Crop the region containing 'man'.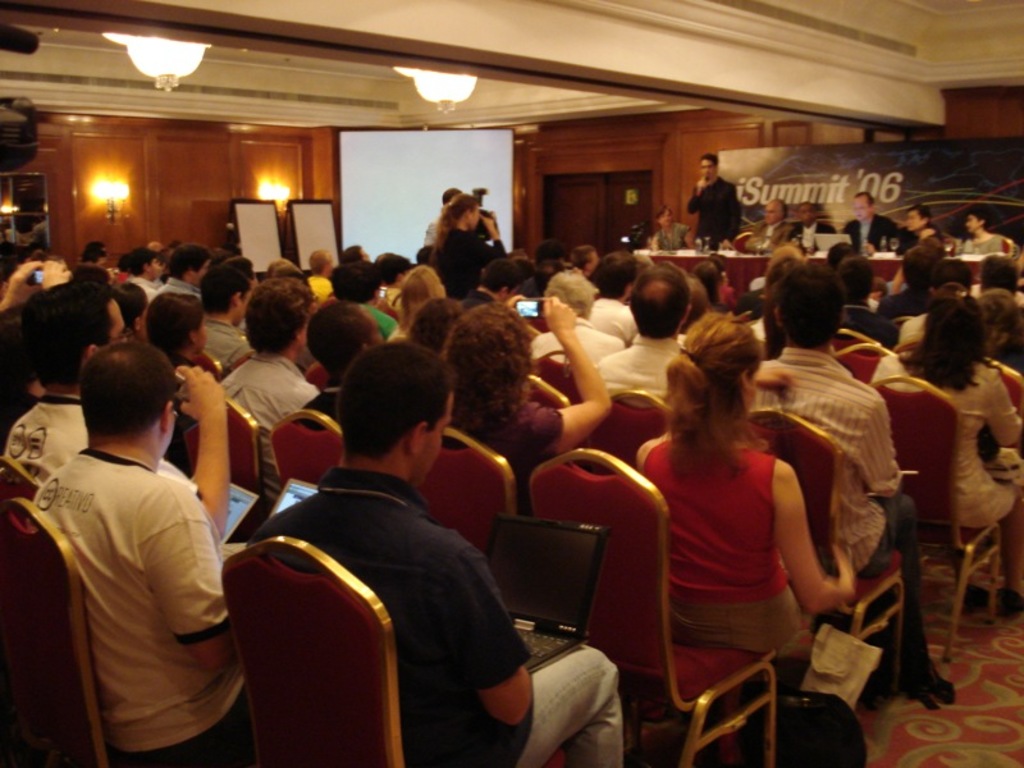
Crop region: <box>27,342,265,767</box>.
